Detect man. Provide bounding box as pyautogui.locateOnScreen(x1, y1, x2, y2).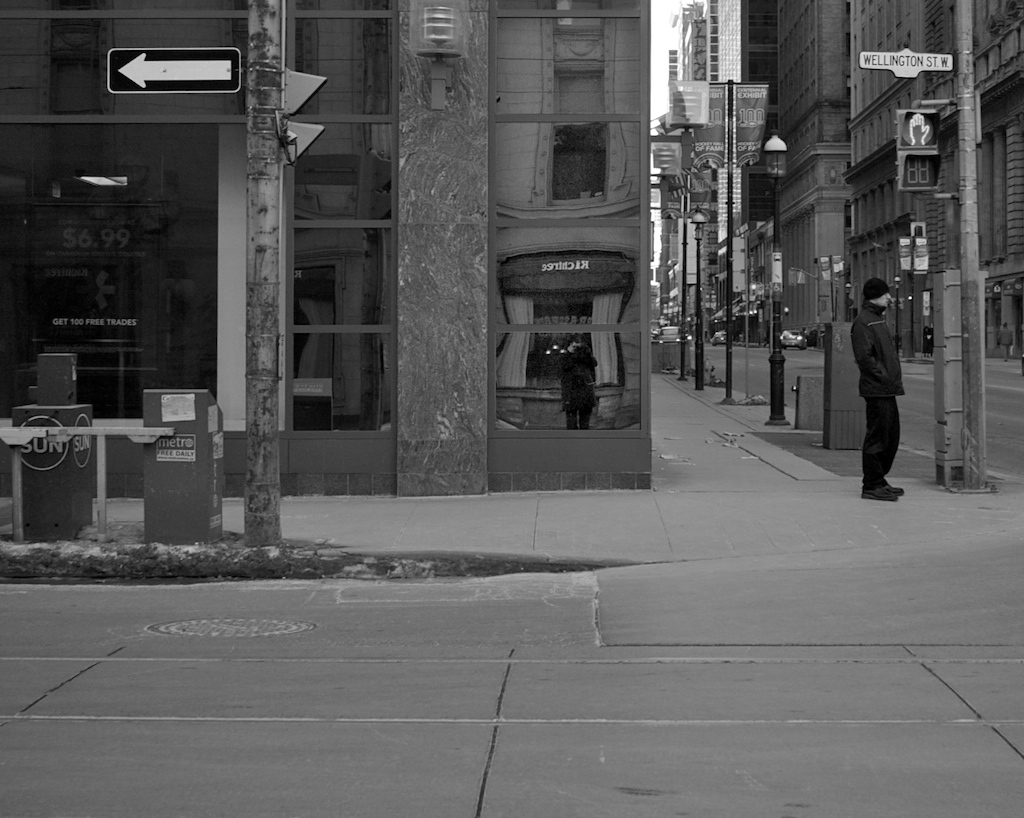
pyautogui.locateOnScreen(994, 321, 1012, 364).
